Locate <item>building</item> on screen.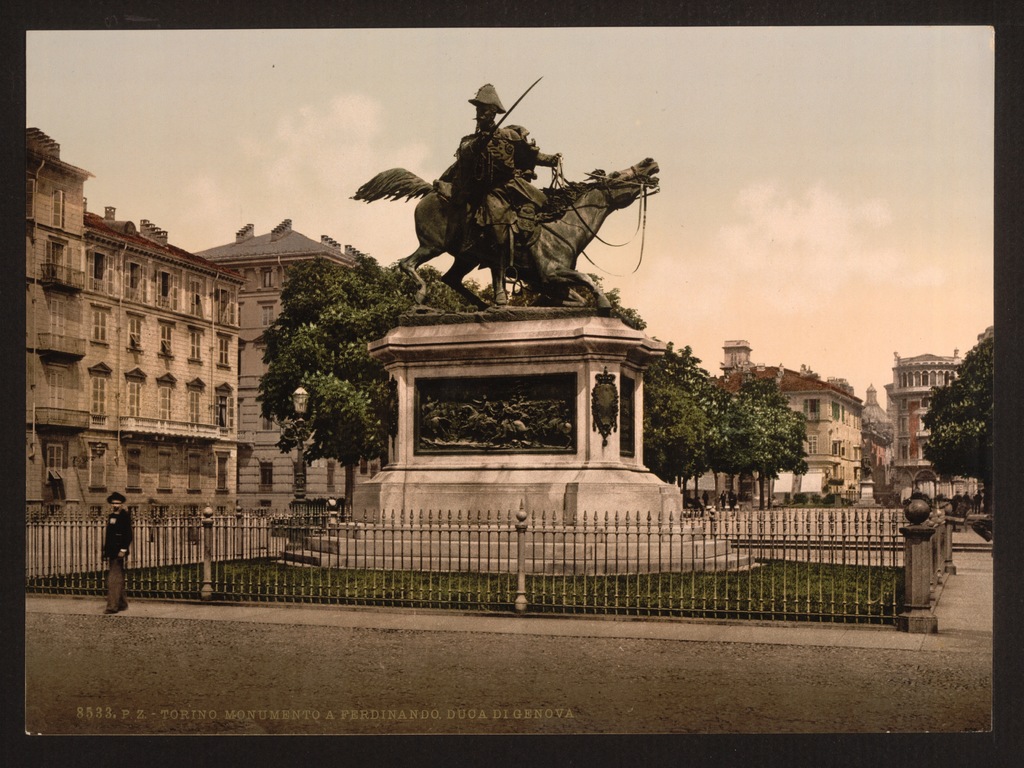
On screen at [192,219,380,516].
